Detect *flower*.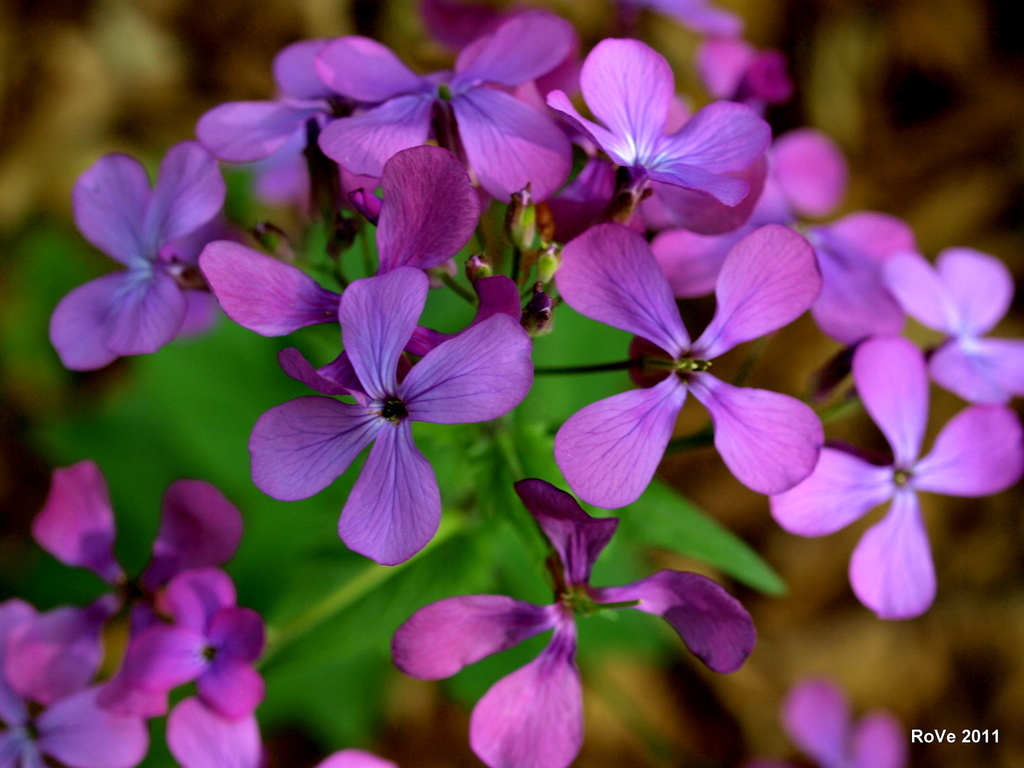
Detected at {"left": 50, "top": 140, "right": 228, "bottom": 371}.
